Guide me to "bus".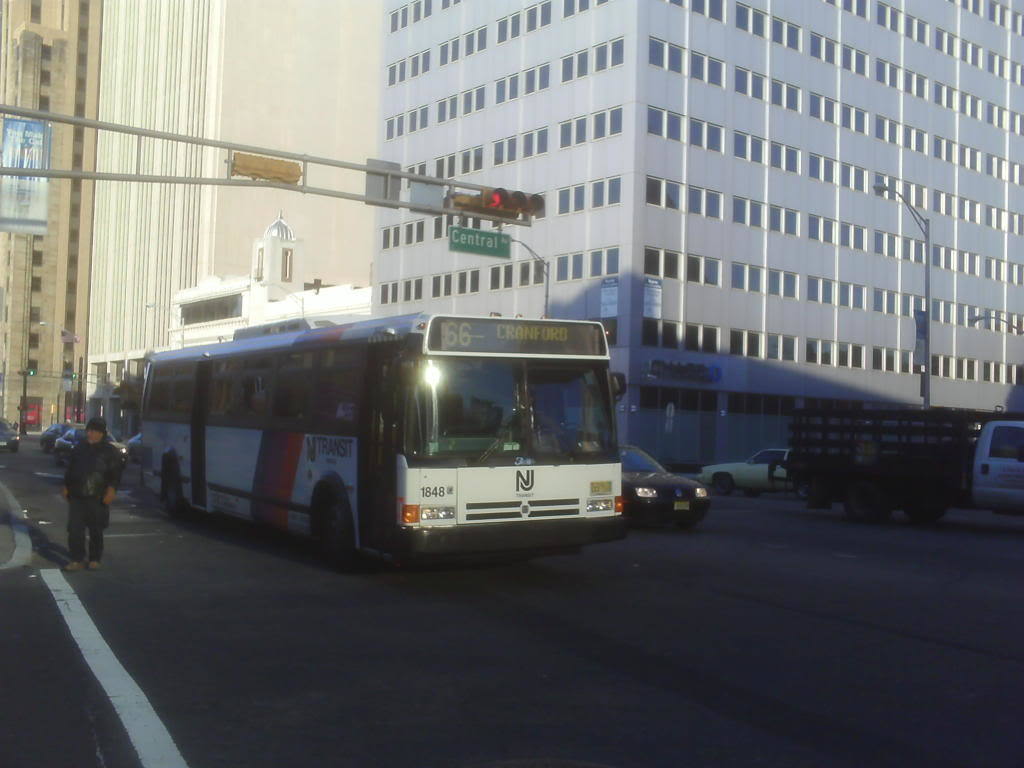
Guidance: bbox=[135, 307, 630, 567].
